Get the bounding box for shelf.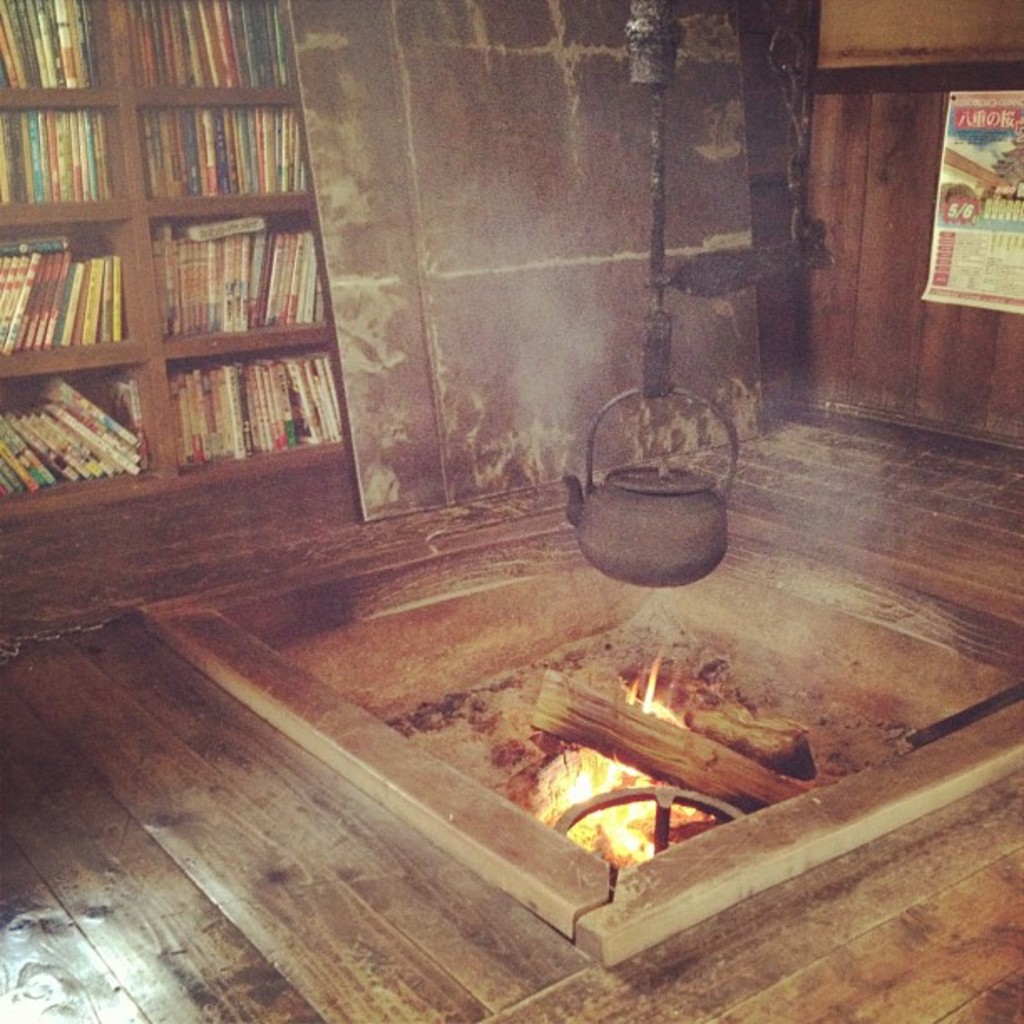
<bbox>120, 196, 335, 348</bbox>.
